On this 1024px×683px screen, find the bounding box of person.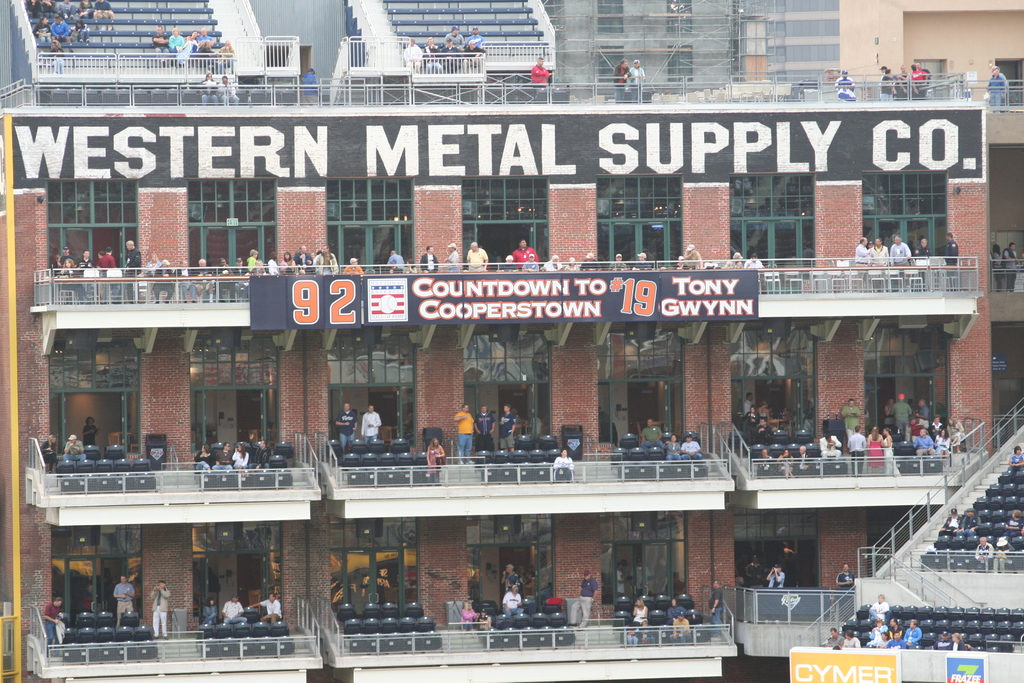
Bounding box: {"left": 212, "top": 438, "right": 232, "bottom": 473}.
